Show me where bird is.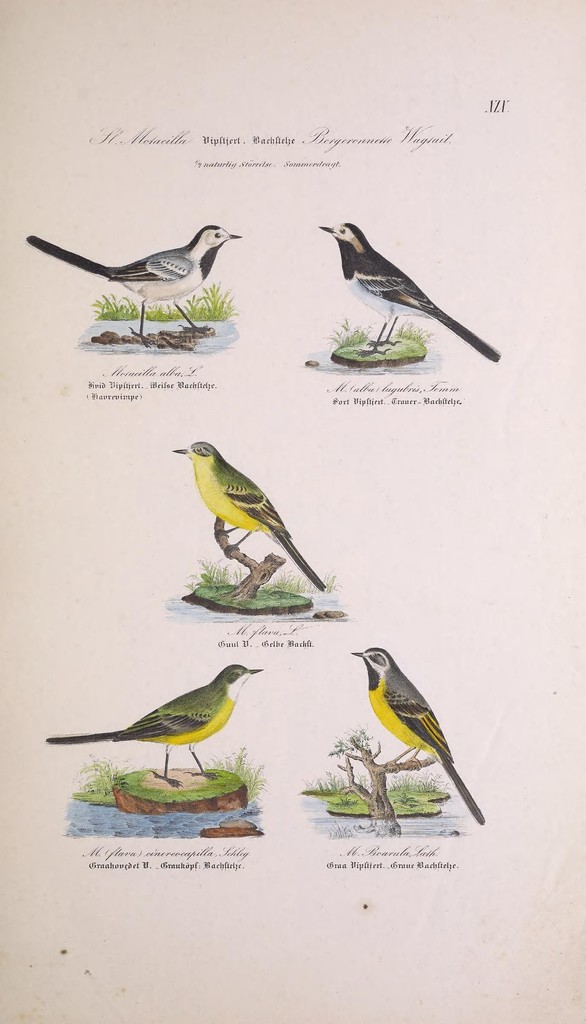
bird is at 44/660/262/791.
